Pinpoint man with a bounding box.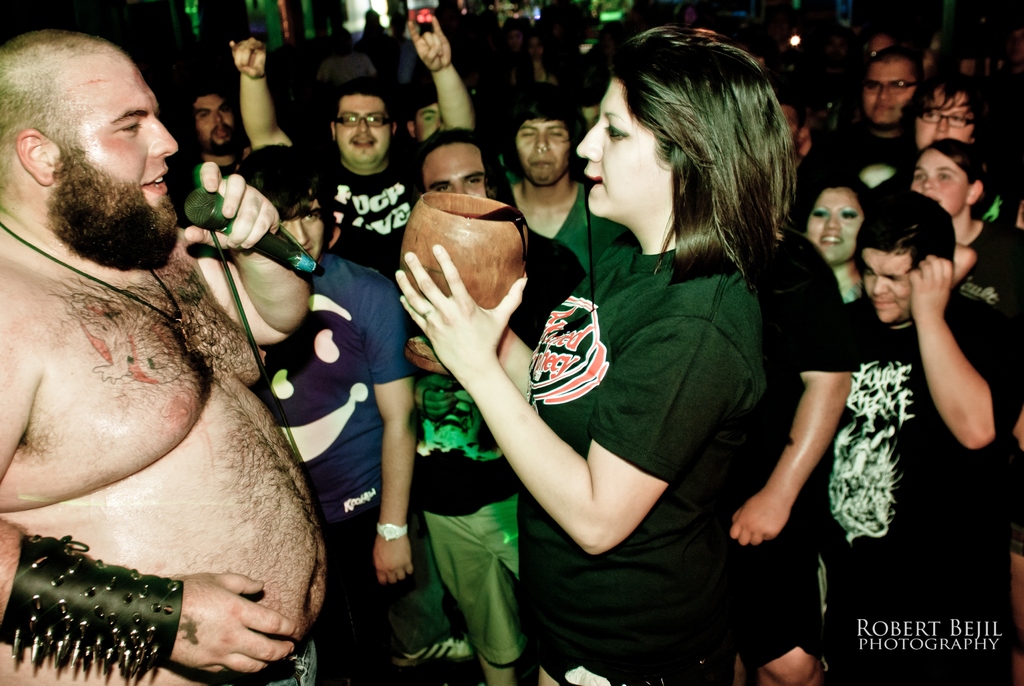
[x1=789, y1=40, x2=913, y2=182].
